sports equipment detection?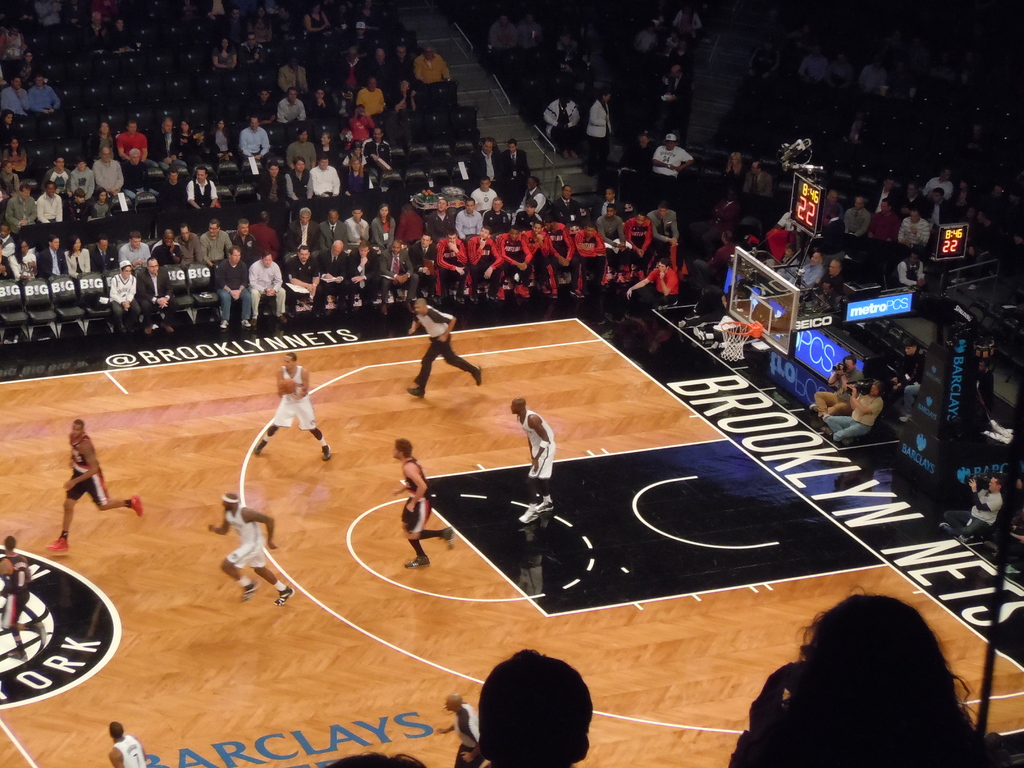
<box>536,500,554,514</box>
